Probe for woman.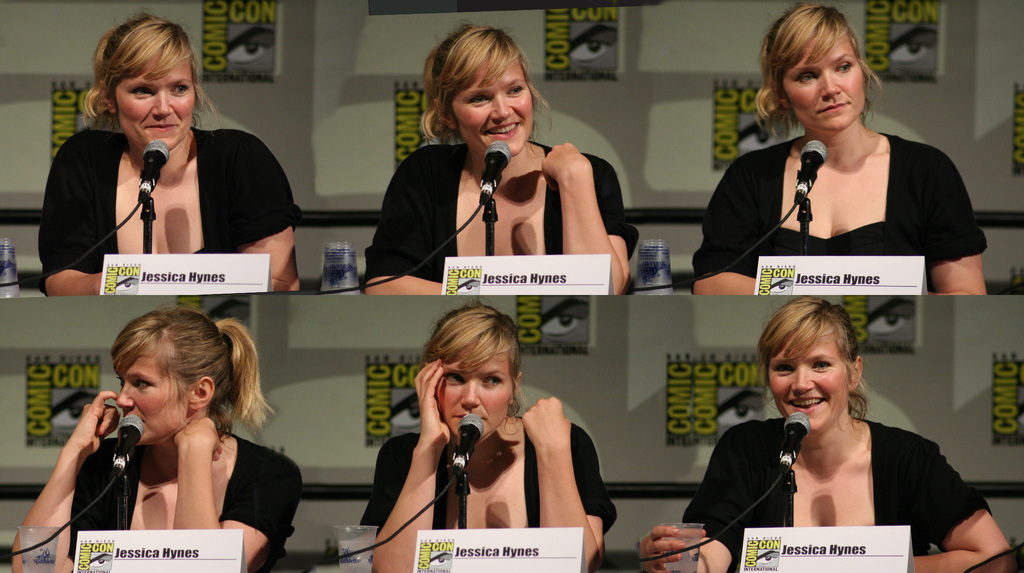
Probe result: l=367, t=16, r=640, b=297.
